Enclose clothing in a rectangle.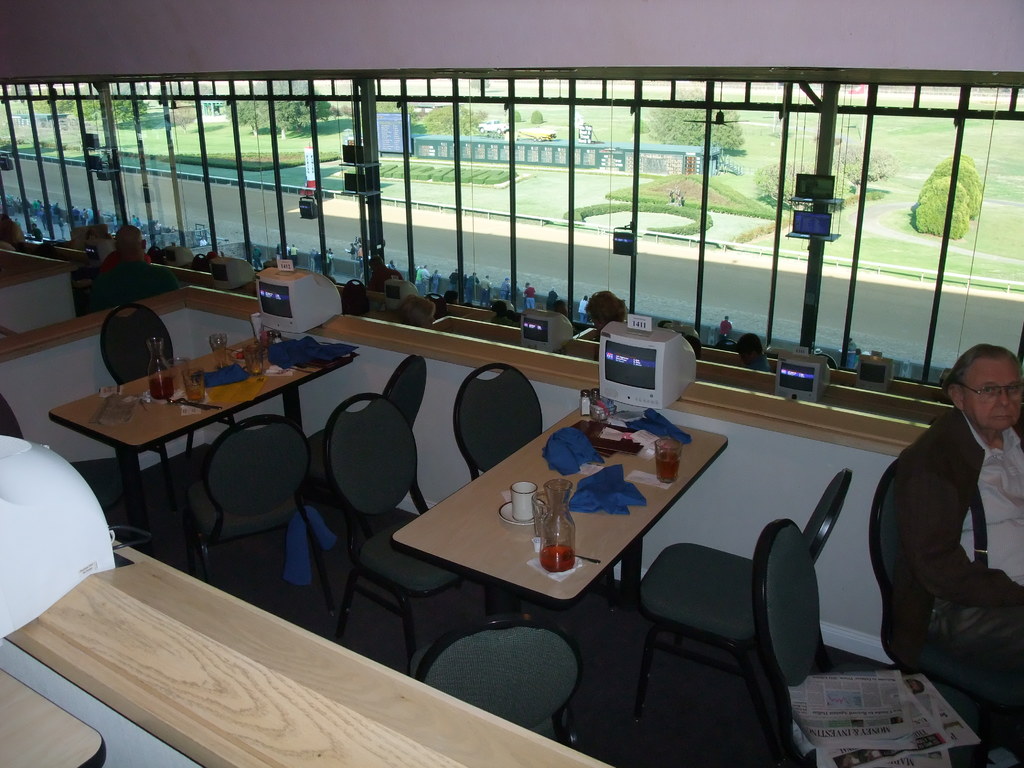
<bbox>578, 295, 591, 325</bbox>.
